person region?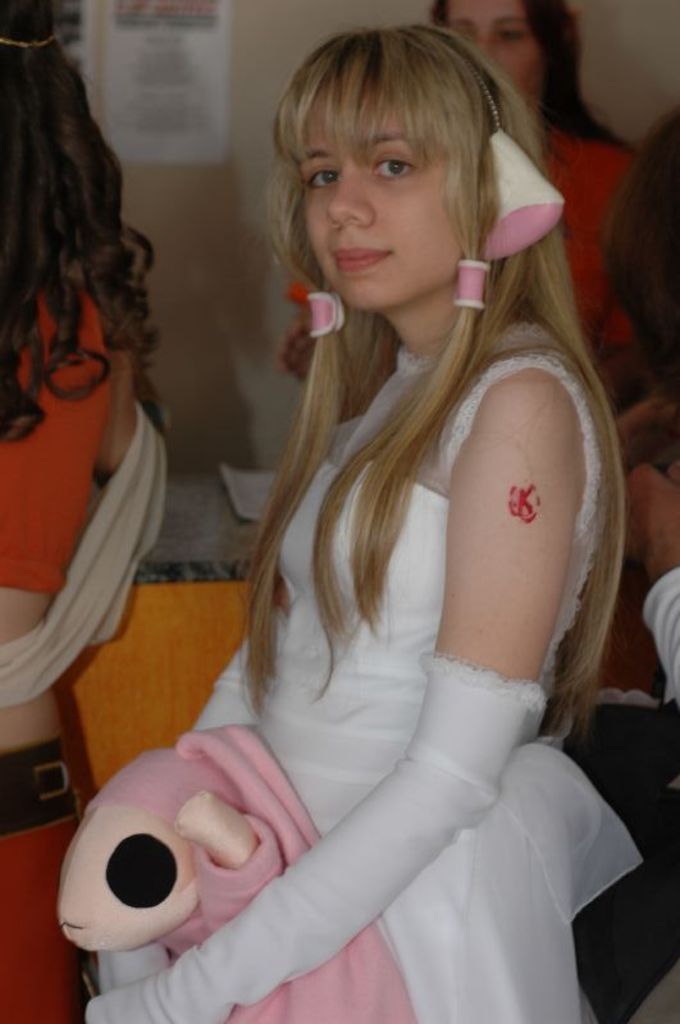
left=119, top=24, right=661, bottom=1023
